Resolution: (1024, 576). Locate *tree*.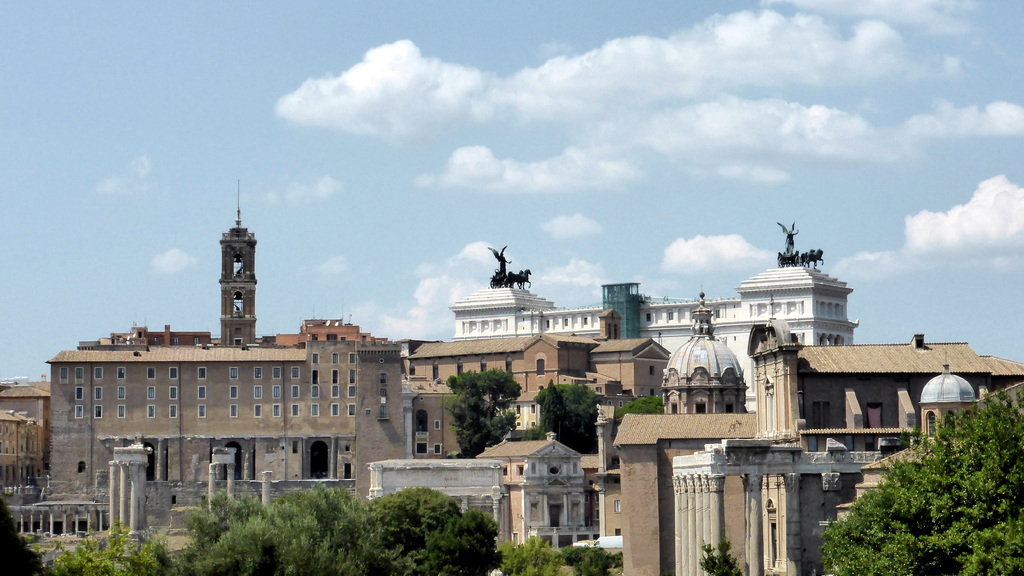
566 537 624 575.
